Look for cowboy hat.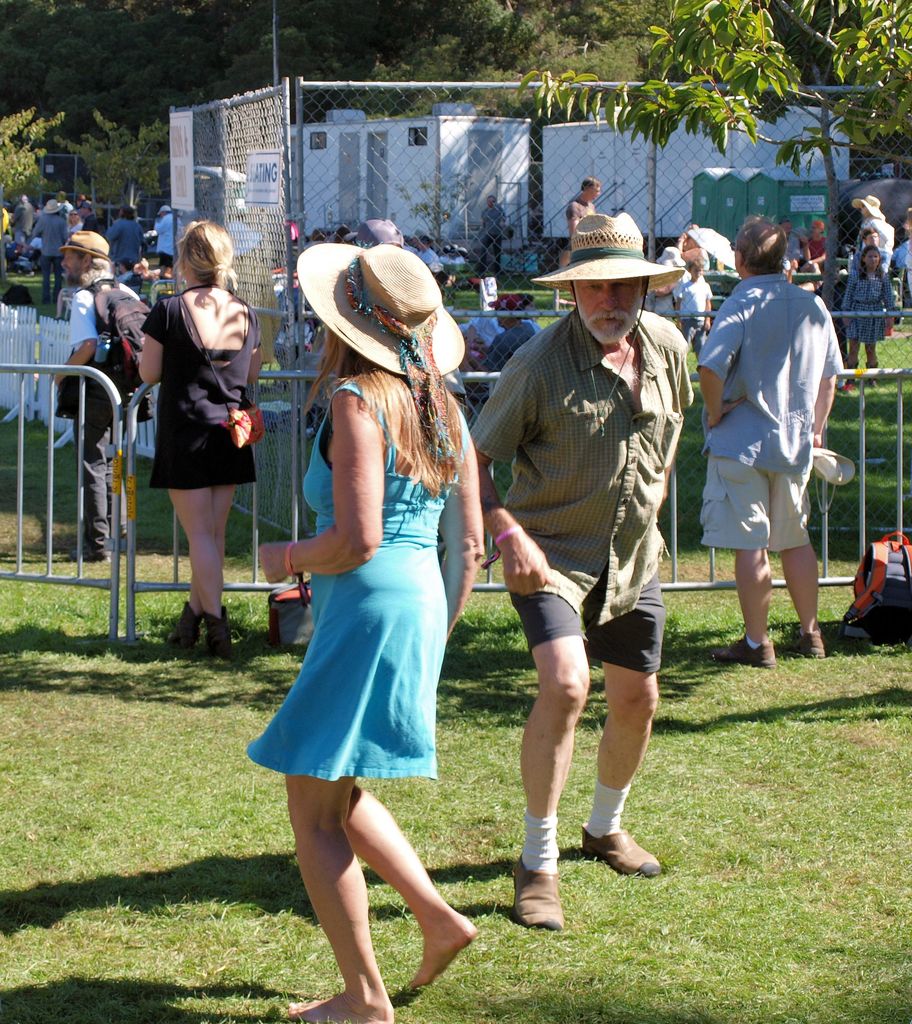
Found: 657, 244, 685, 269.
